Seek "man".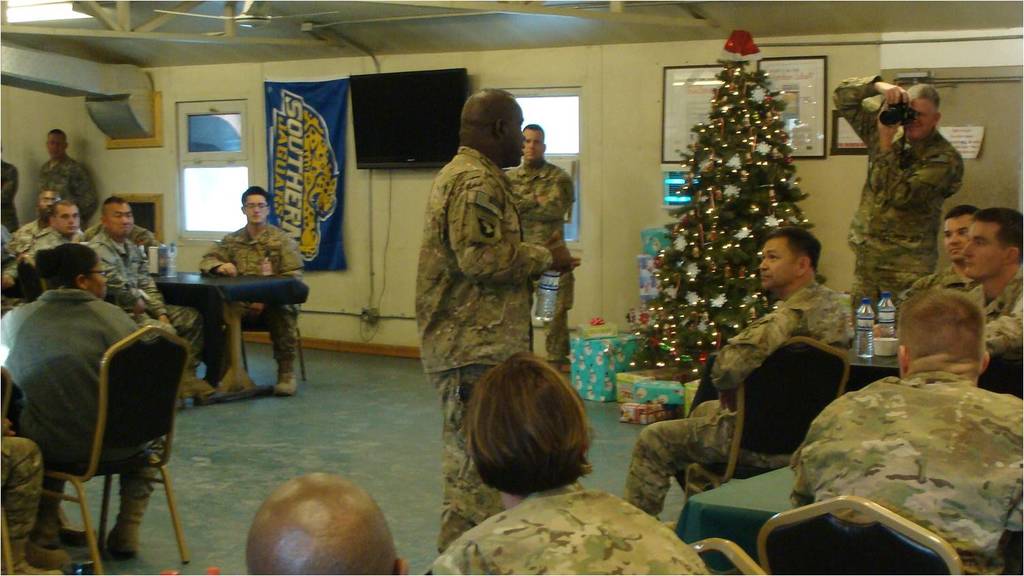
498/124/575/386.
